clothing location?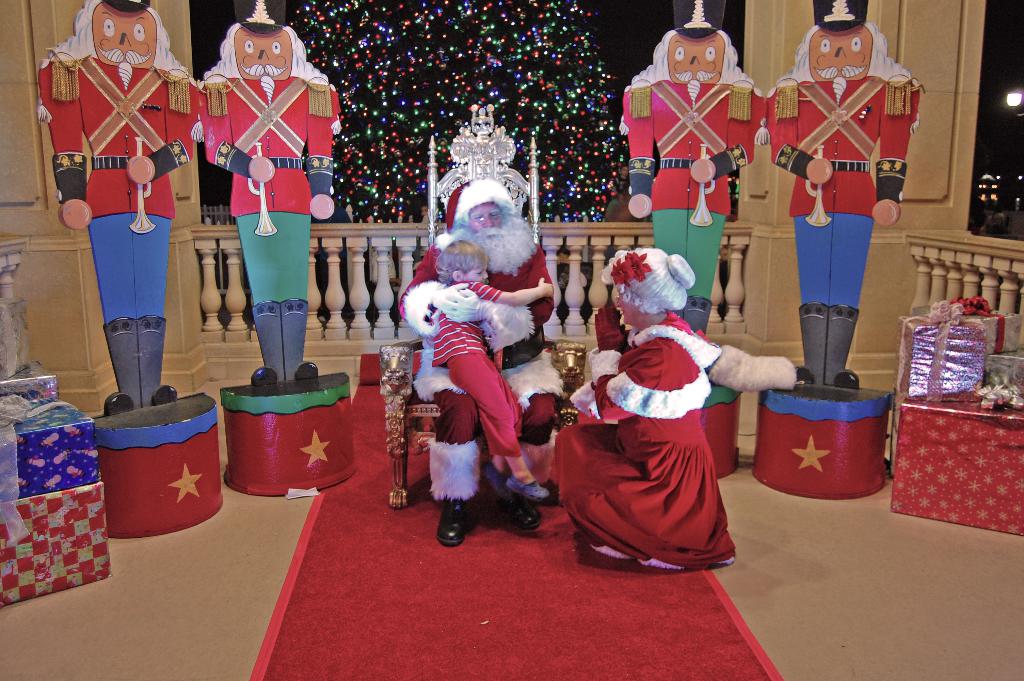
bbox=(769, 79, 920, 306)
